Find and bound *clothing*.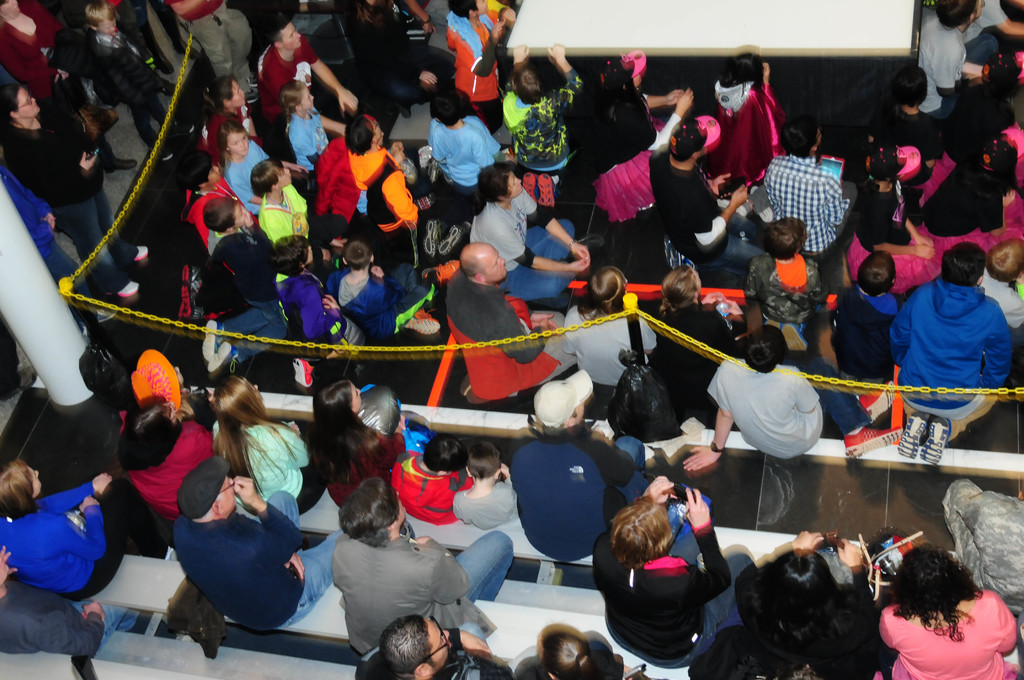
Bound: rect(830, 285, 900, 374).
